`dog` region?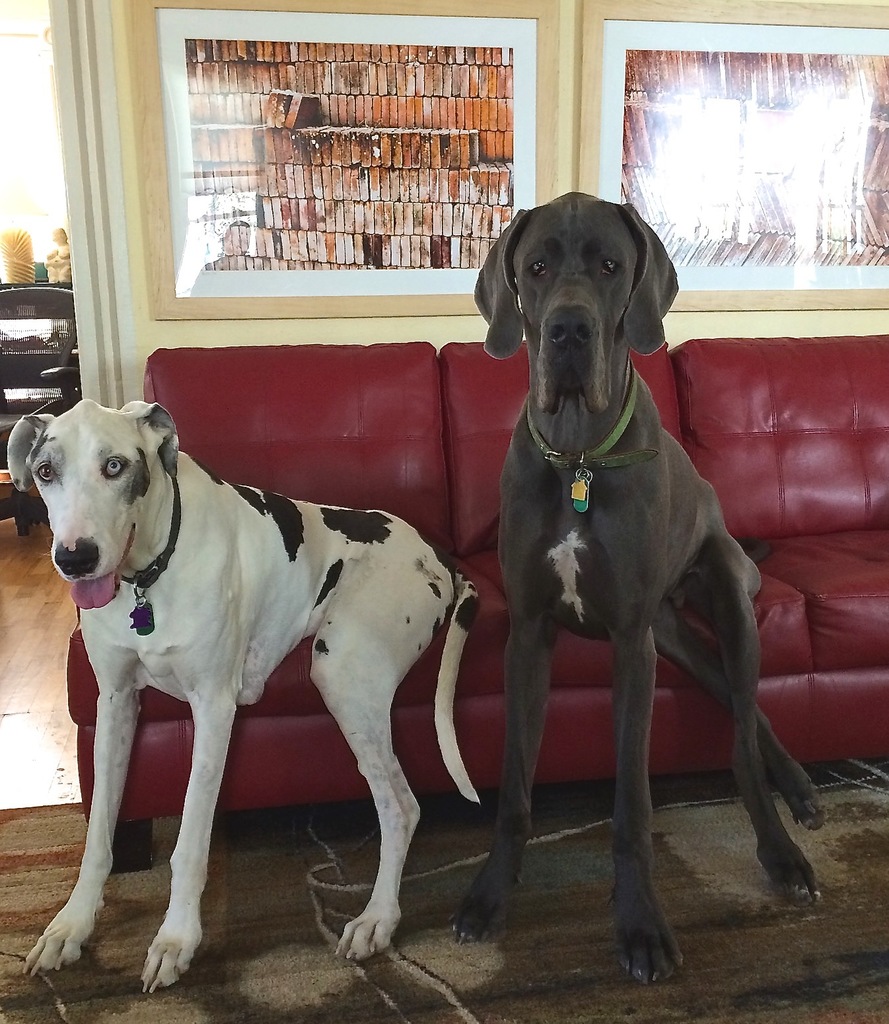
(6, 399, 486, 1000)
